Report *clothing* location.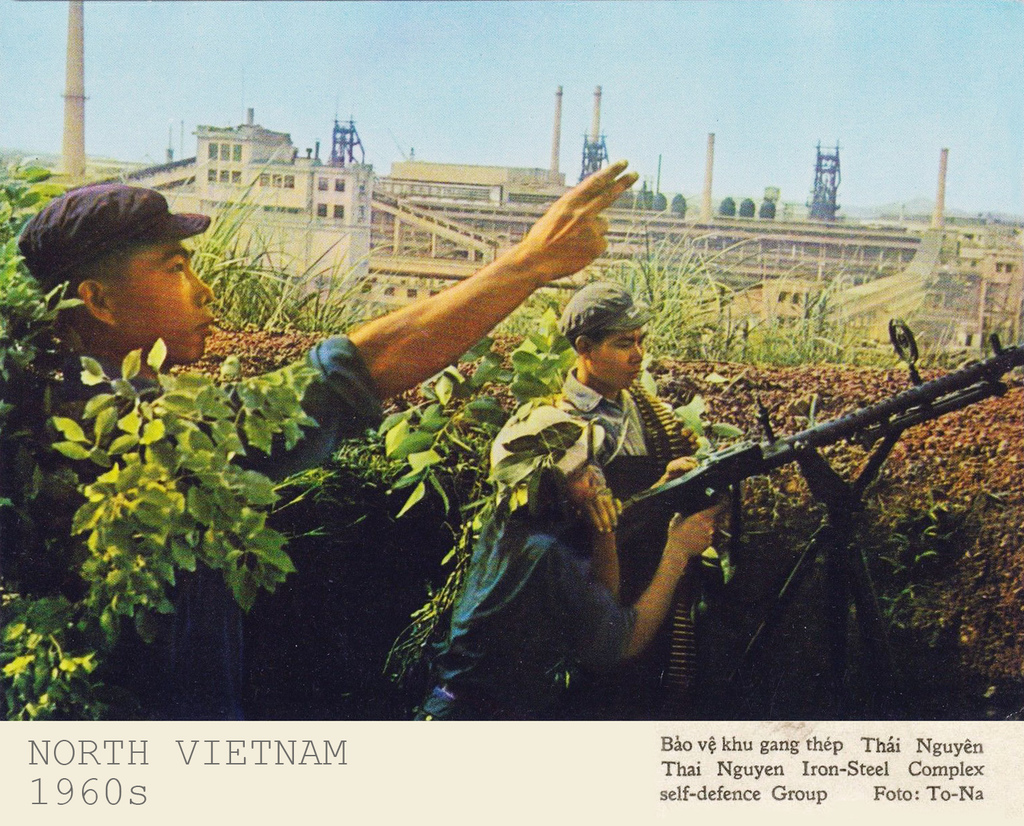
Report: {"left": 0, "top": 162, "right": 383, "bottom": 715}.
